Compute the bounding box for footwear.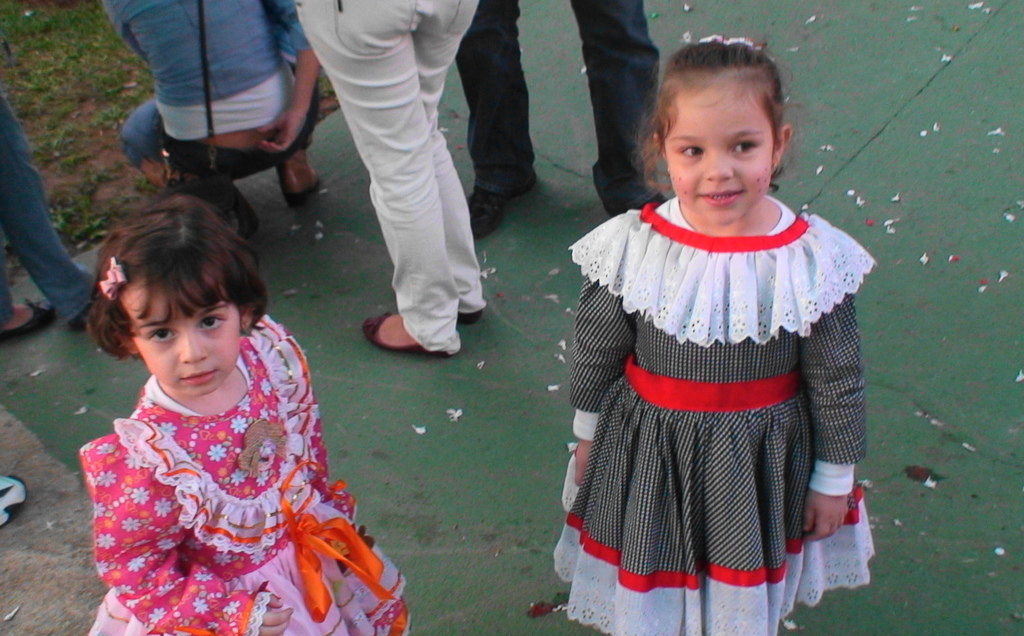
610, 183, 675, 215.
